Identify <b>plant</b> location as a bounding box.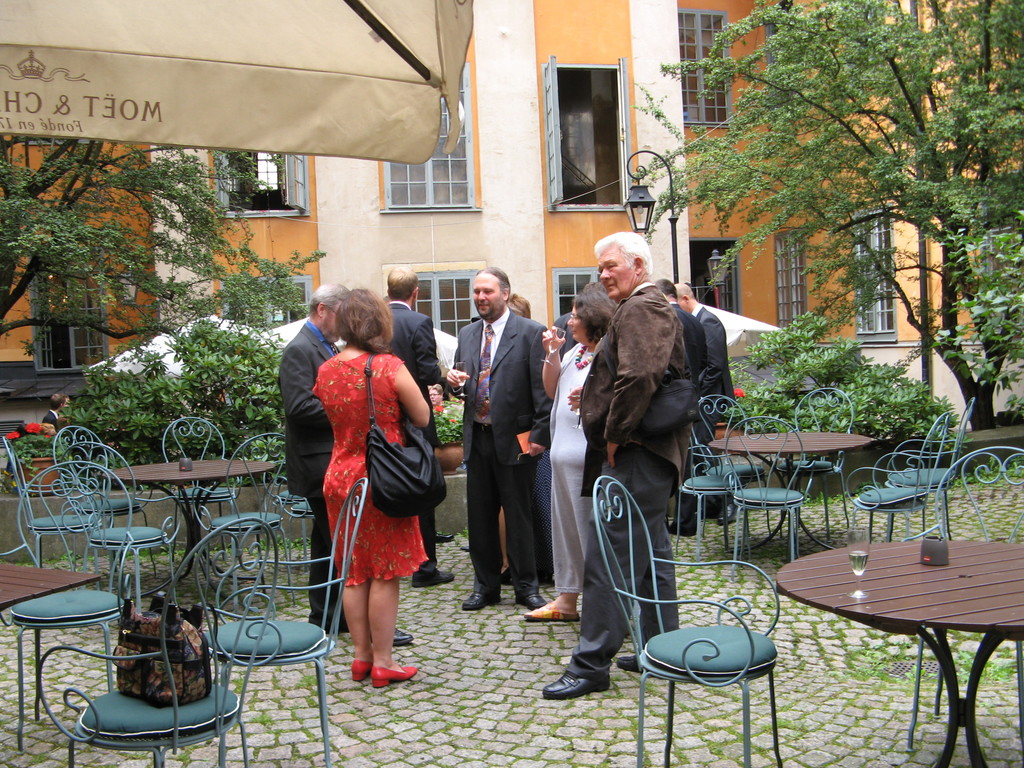
(x1=5, y1=413, x2=67, y2=462).
